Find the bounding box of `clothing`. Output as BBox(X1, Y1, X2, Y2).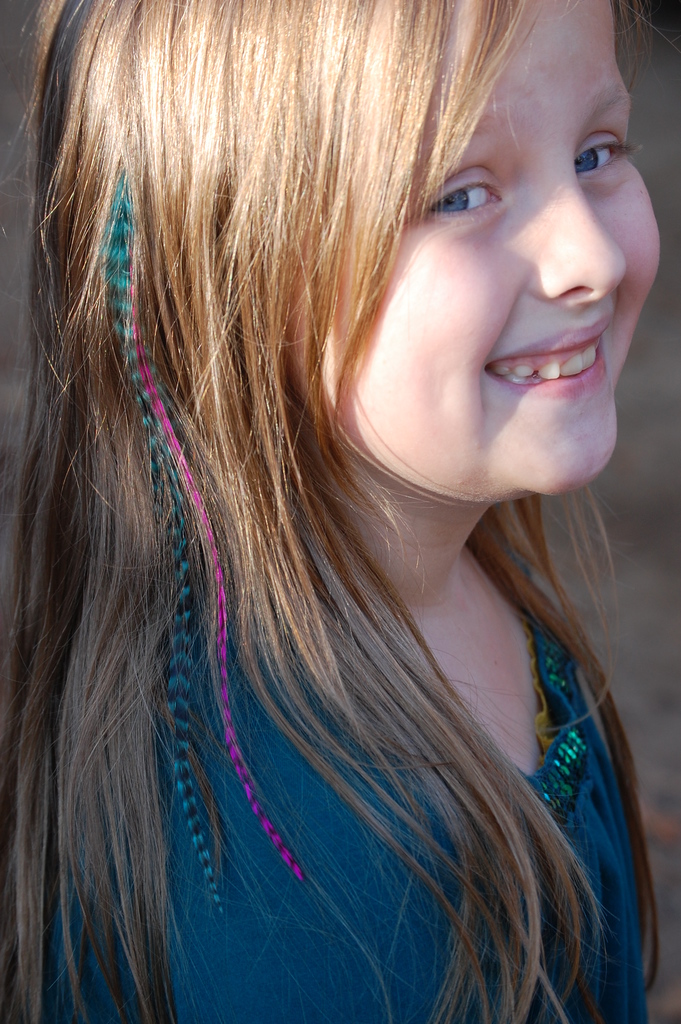
BBox(0, 598, 652, 1023).
